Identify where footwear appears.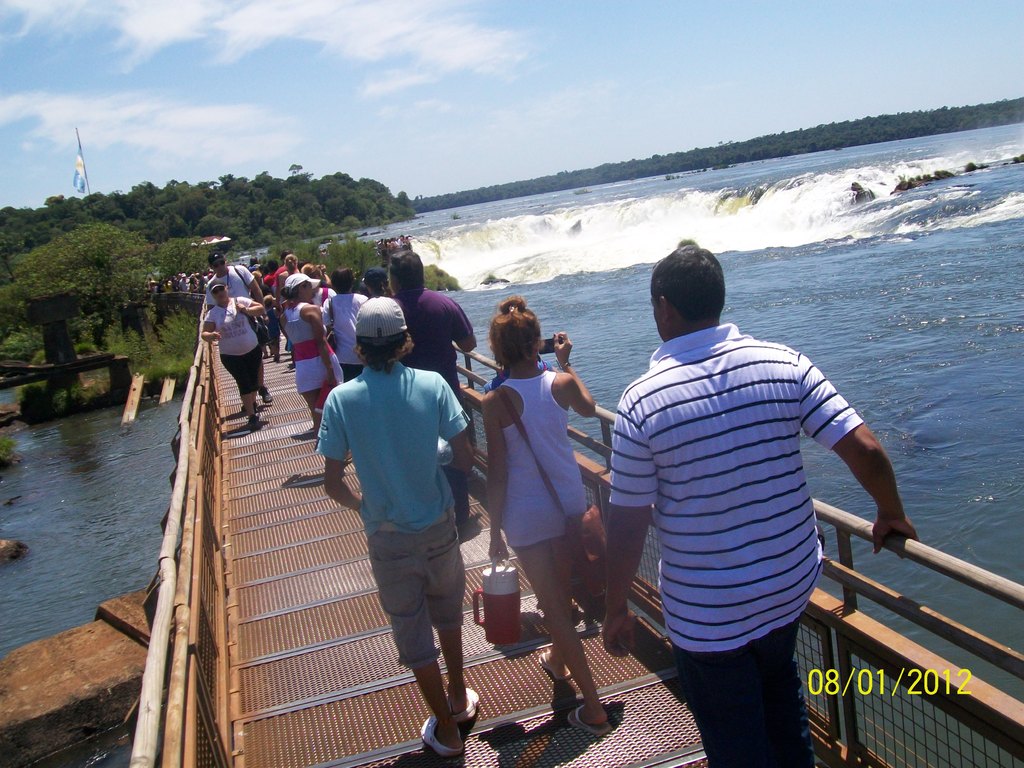
Appears at BBox(566, 701, 613, 737).
